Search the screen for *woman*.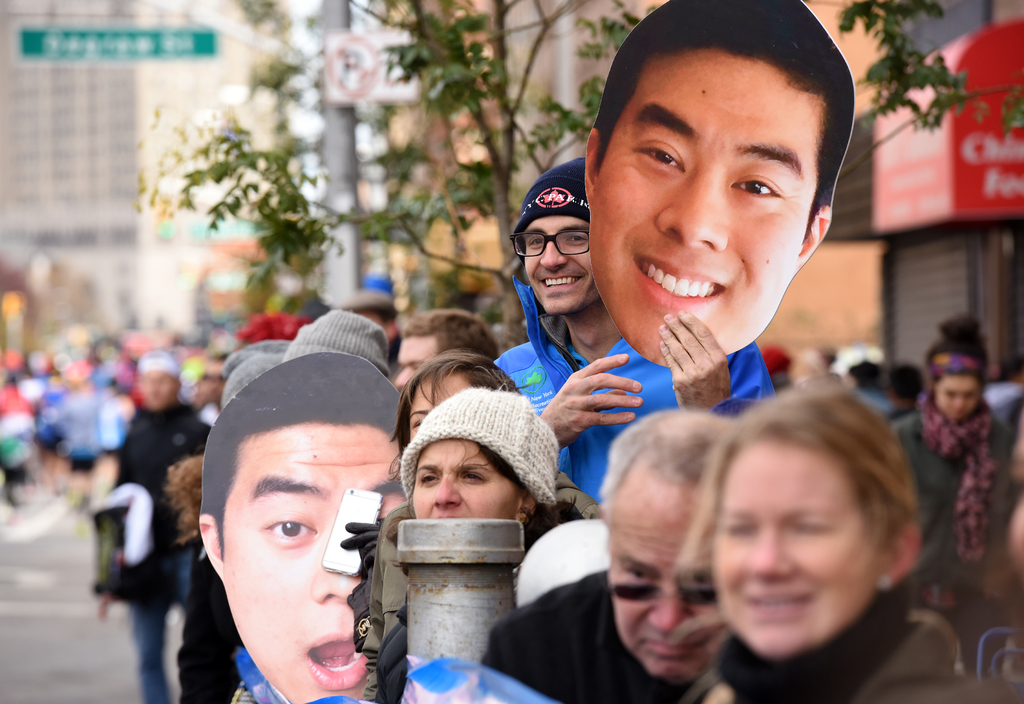
Found at 895, 316, 1016, 578.
